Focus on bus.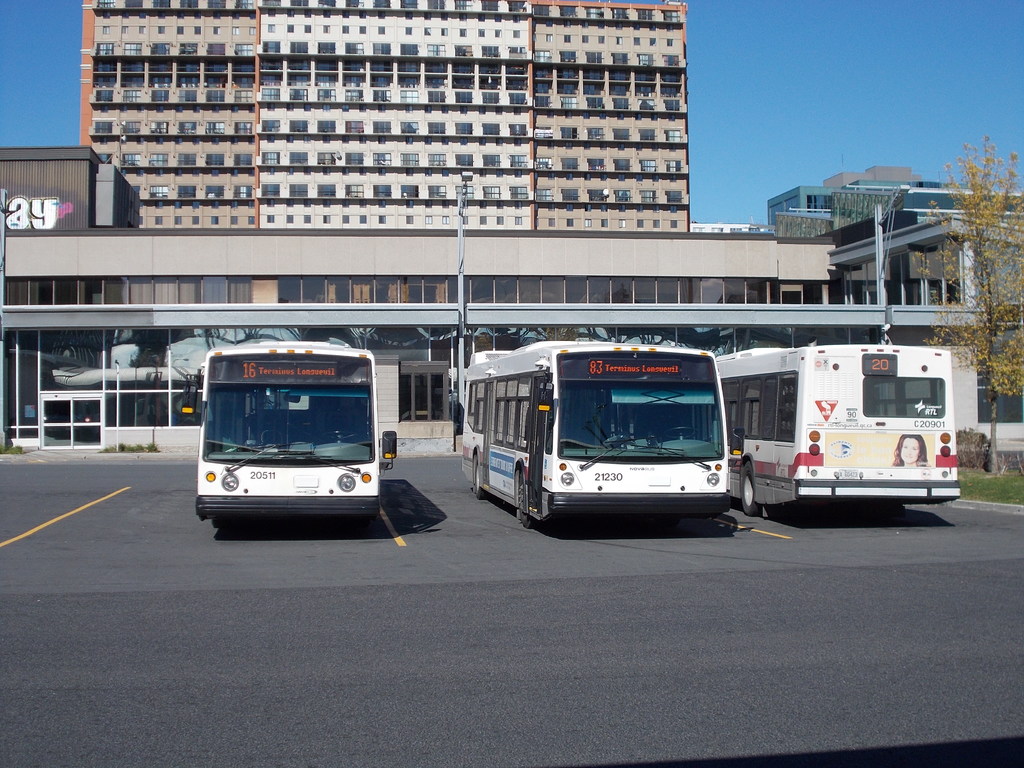
Focused at (x1=460, y1=335, x2=744, y2=527).
